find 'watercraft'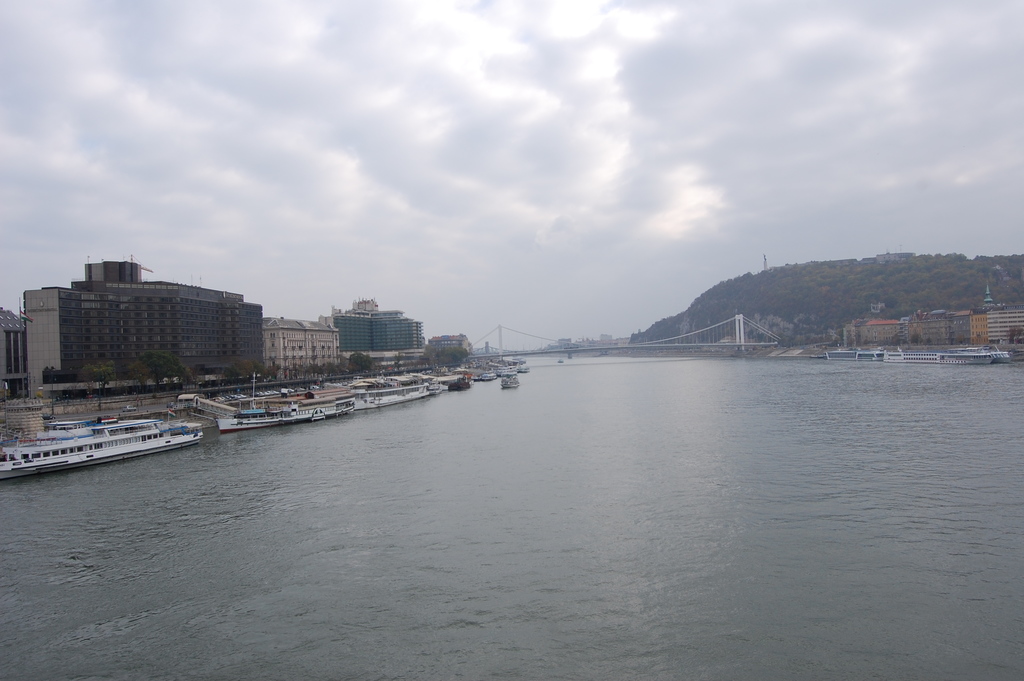
rect(500, 372, 524, 391)
